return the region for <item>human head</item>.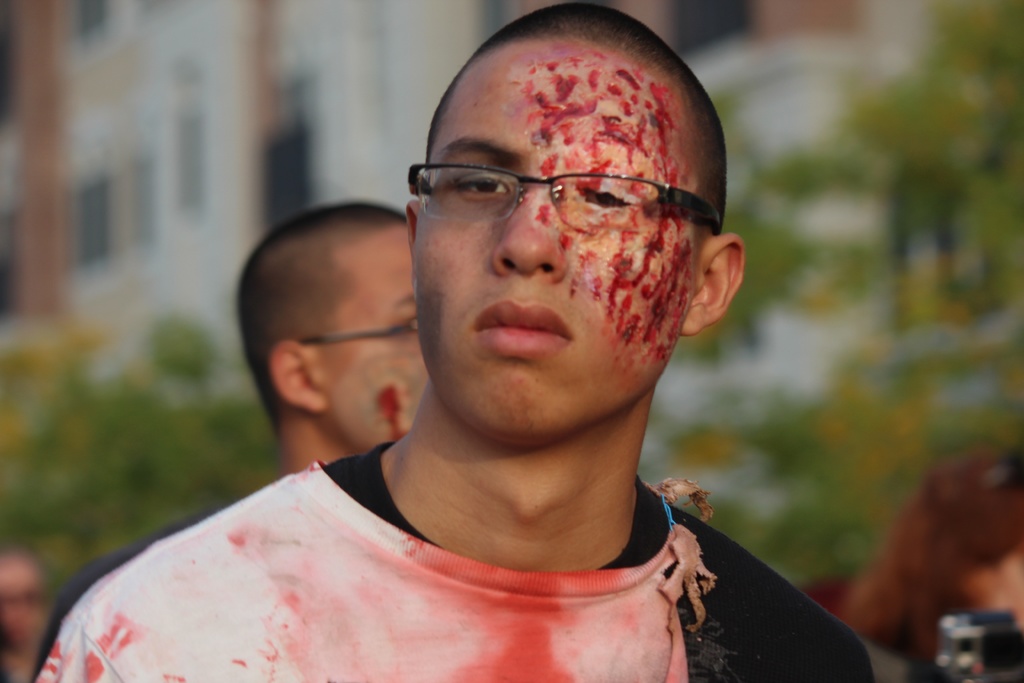
pyautogui.locateOnScreen(410, 3, 725, 436).
